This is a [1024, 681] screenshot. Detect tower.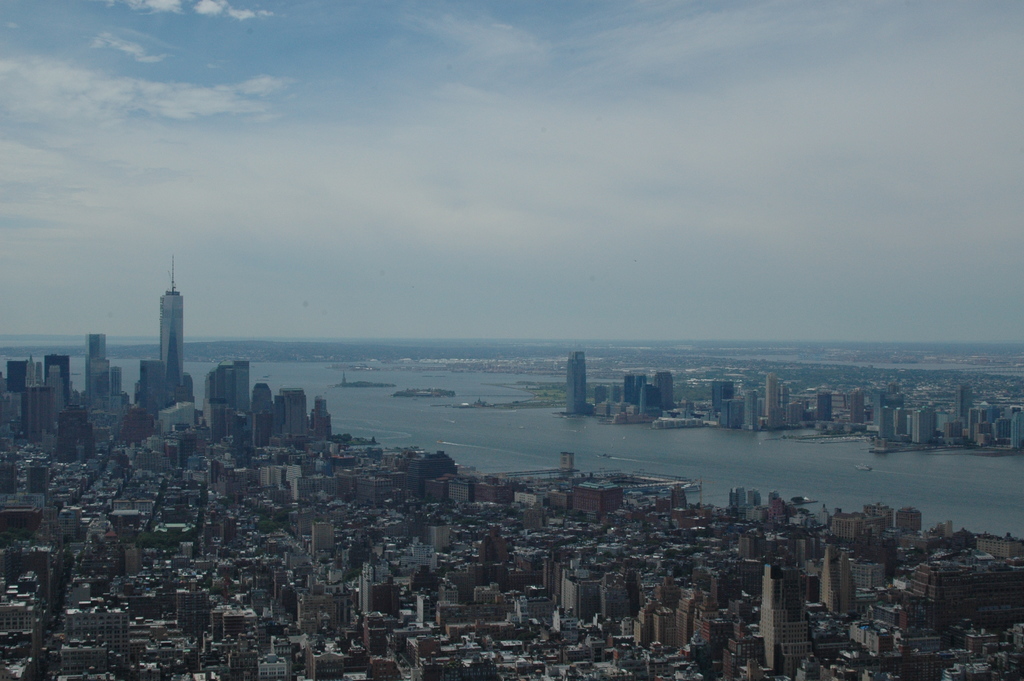
Rect(735, 381, 765, 431).
